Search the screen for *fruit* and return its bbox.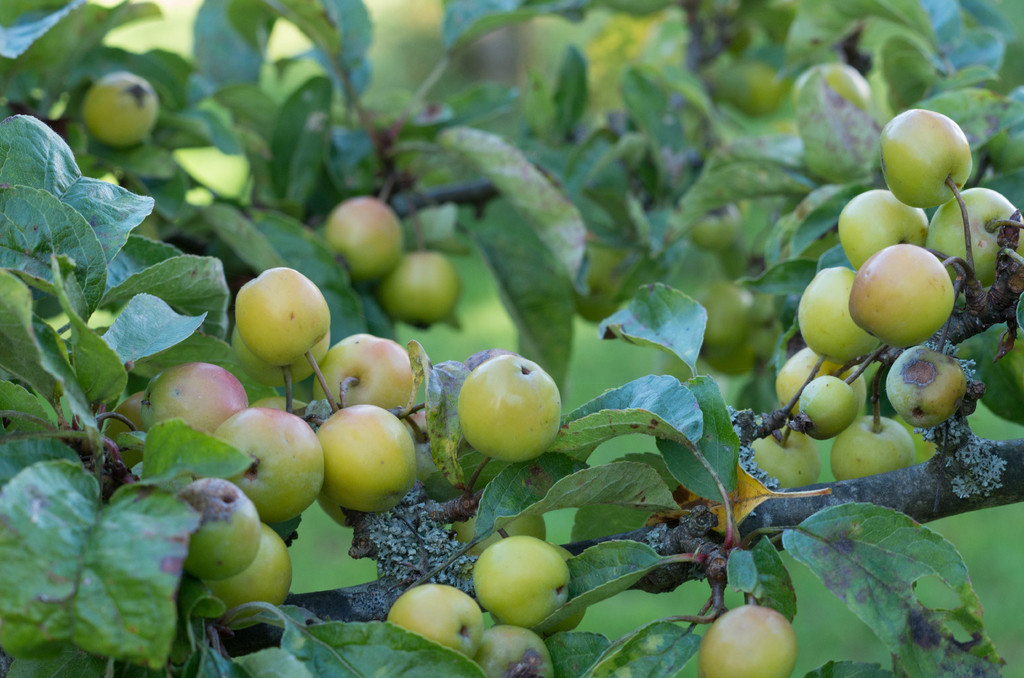
Found: {"x1": 385, "y1": 583, "x2": 489, "y2": 661}.
